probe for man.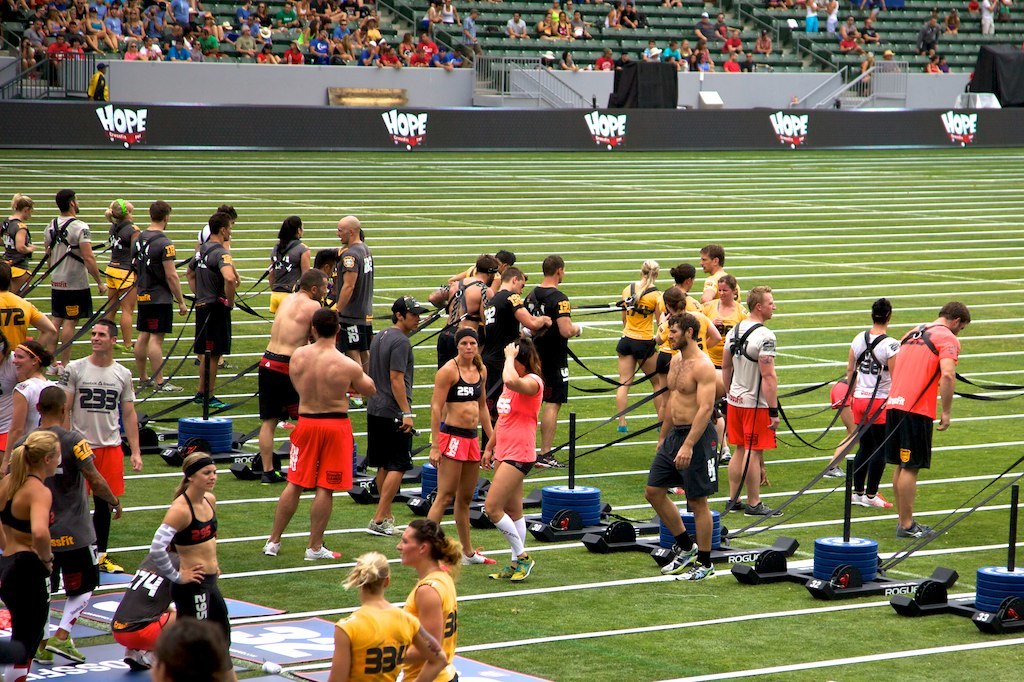
Probe result: [364,294,430,537].
